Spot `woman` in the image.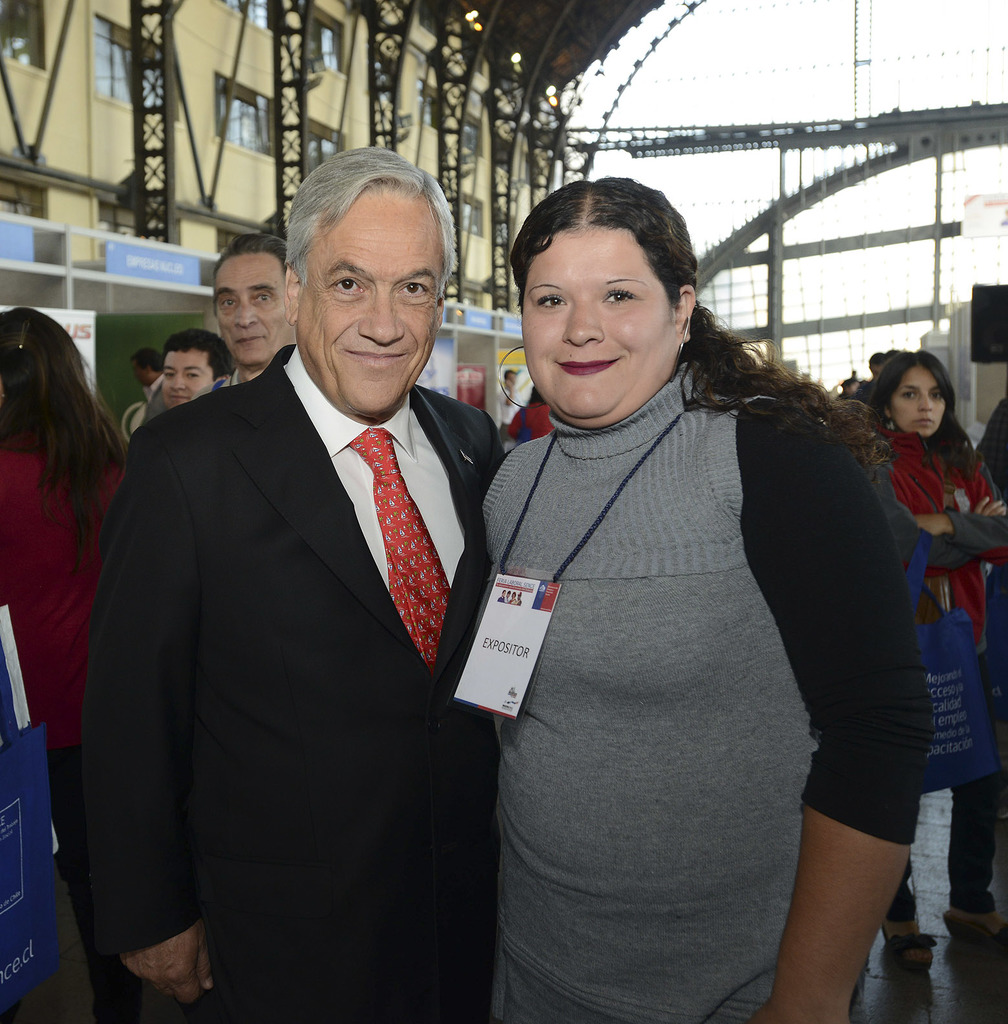
`woman` found at {"x1": 440, "y1": 170, "x2": 904, "y2": 1023}.
